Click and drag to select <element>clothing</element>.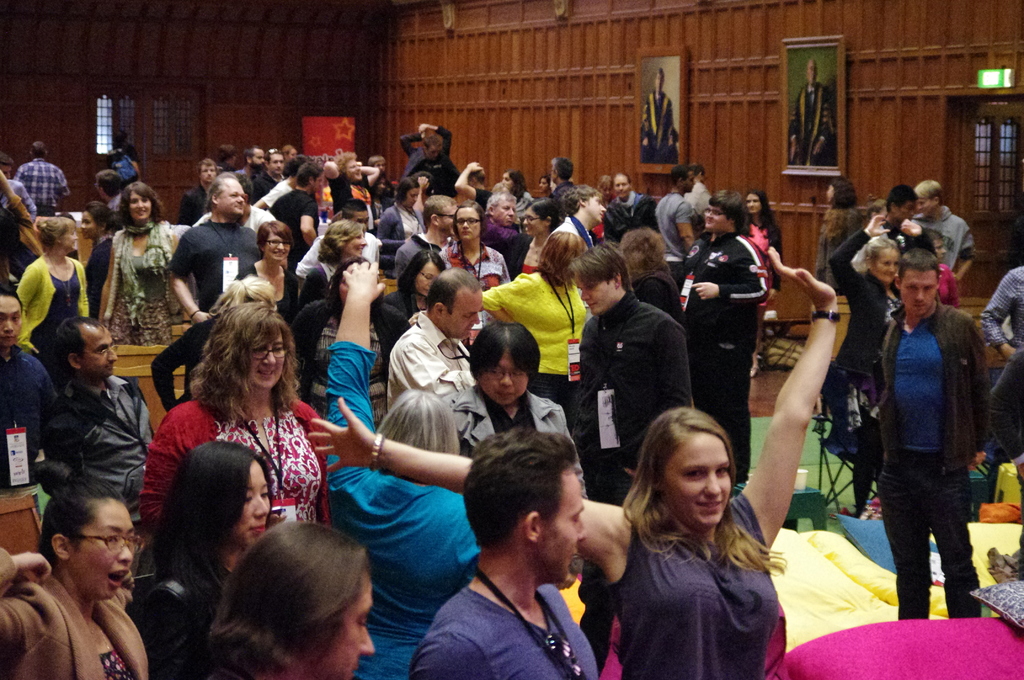
Selection: <box>676,228,766,474</box>.
